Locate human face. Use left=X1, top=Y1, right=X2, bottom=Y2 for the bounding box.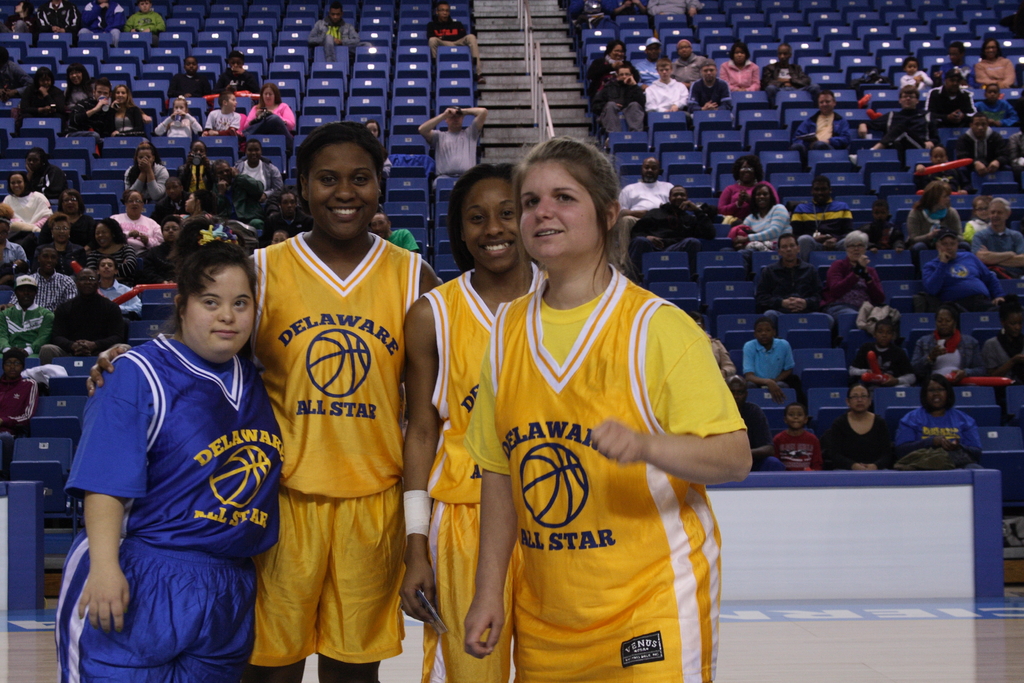
left=16, top=284, right=42, bottom=309.
